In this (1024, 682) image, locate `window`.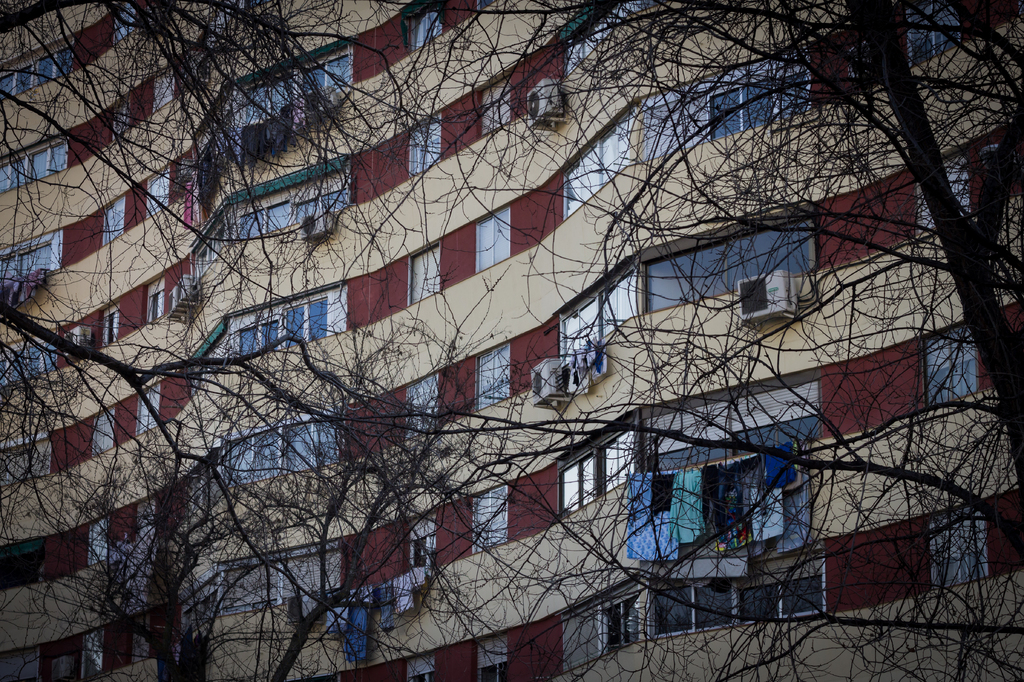
Bounding box: bbox(895, 0, 967, 65).
